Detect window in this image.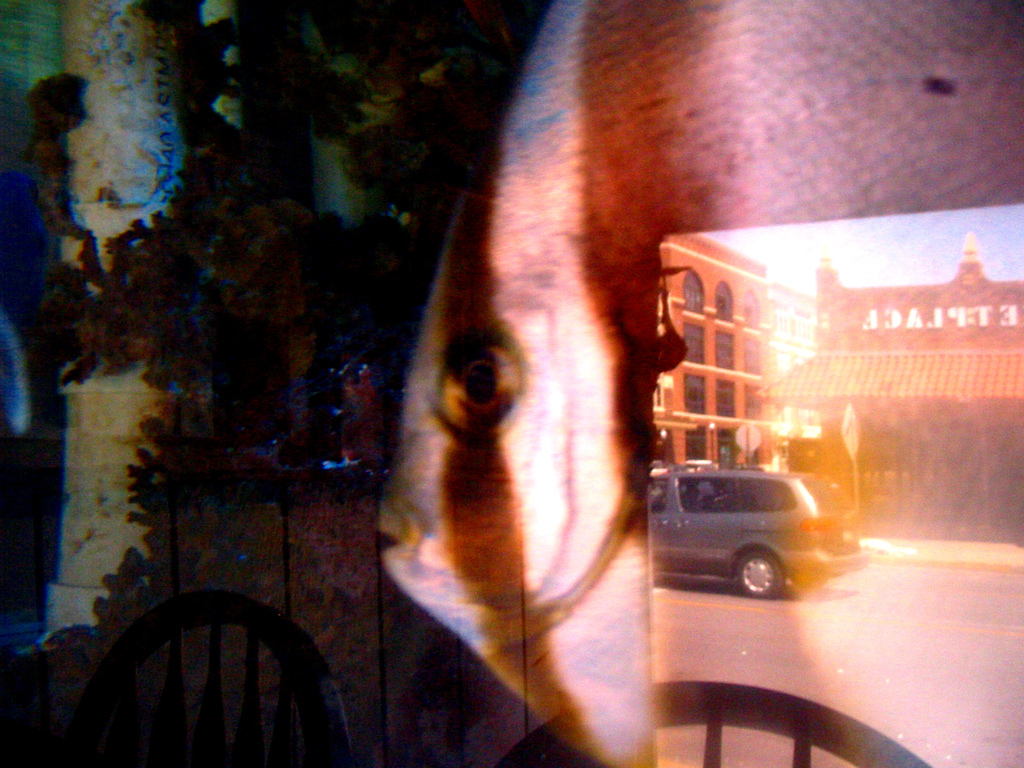
Detection: <region>705, 331, 739, 374</region>.
